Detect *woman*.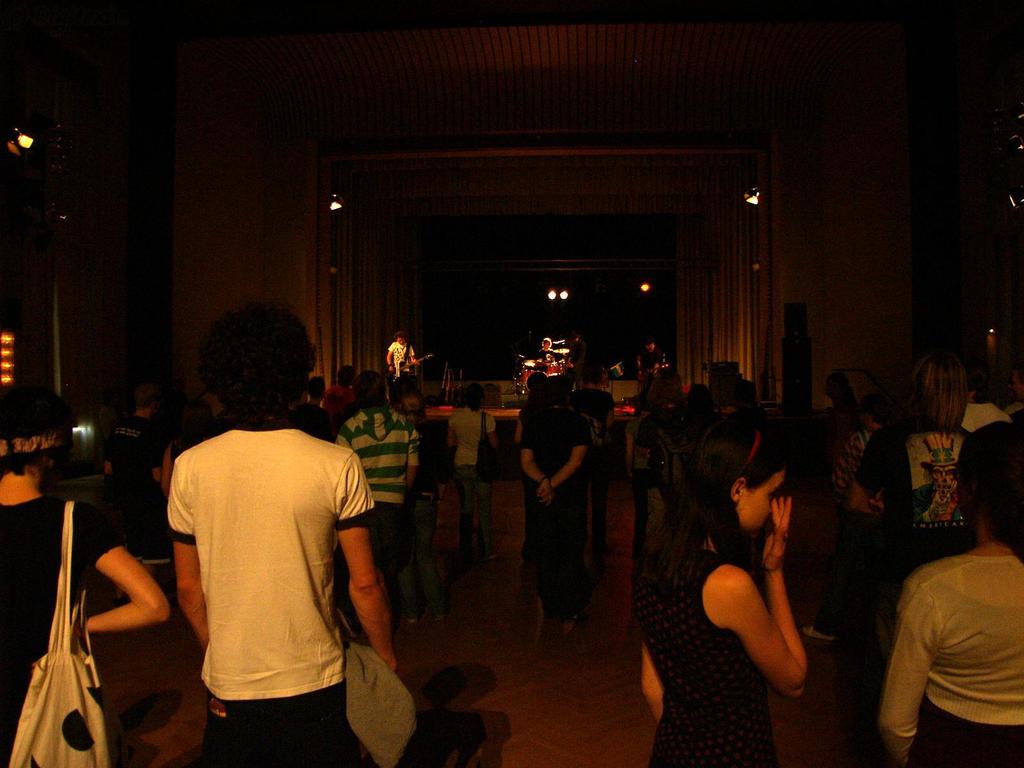
Detected at [855, 344, 985, 607].
